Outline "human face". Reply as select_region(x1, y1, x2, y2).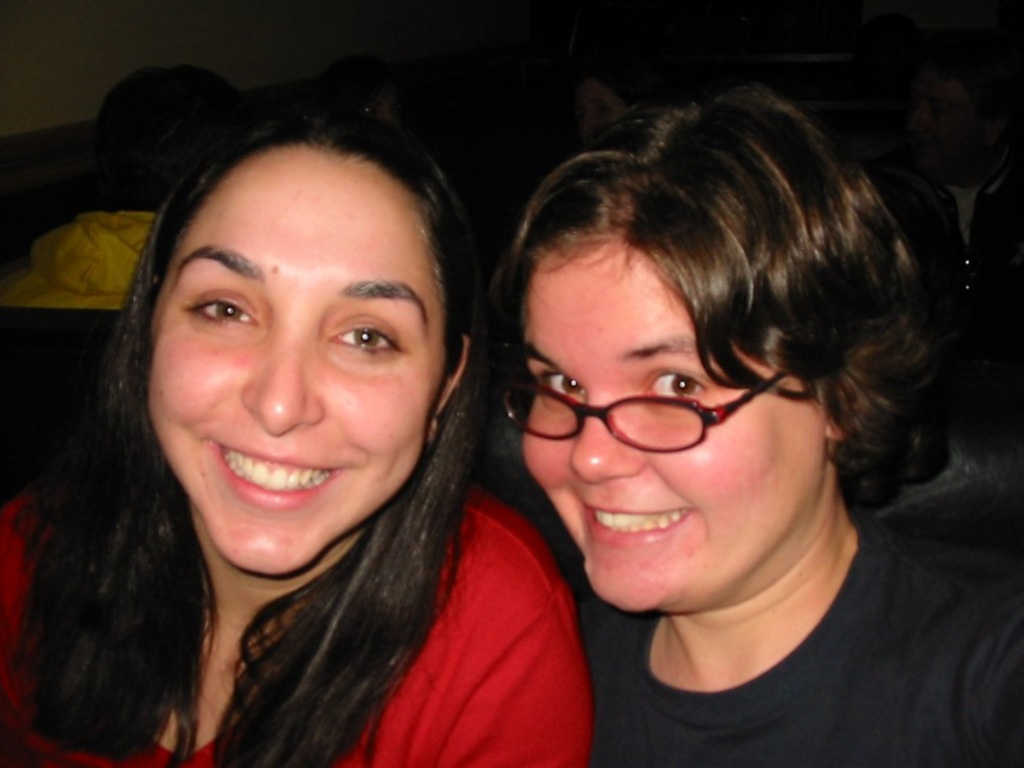
select_region(515, 228, 823, 611).
